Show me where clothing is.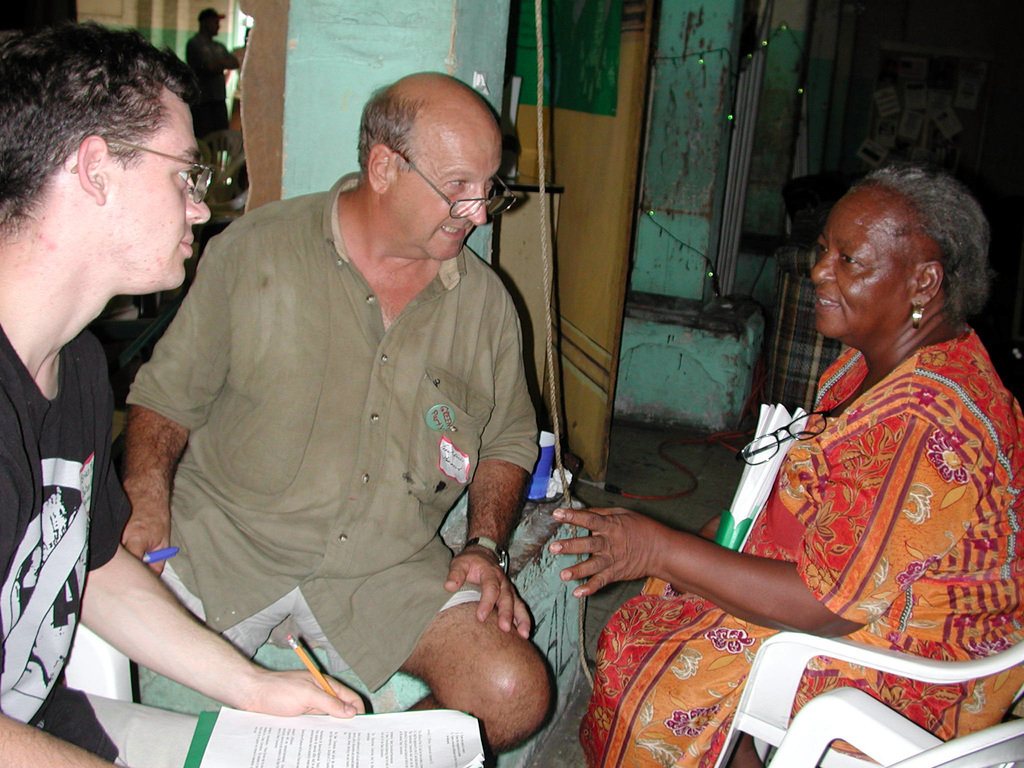
clothing is at x1=563, y1=316, x2=1023, y2=767.
